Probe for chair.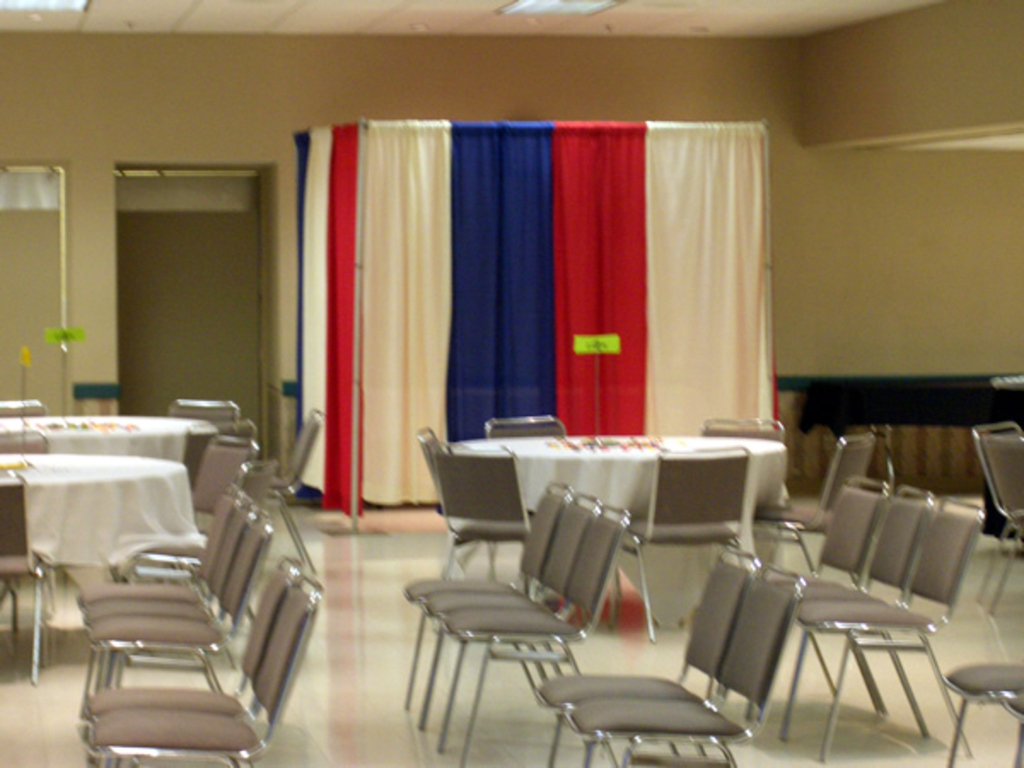
Probe result: 698:411:792:503.
